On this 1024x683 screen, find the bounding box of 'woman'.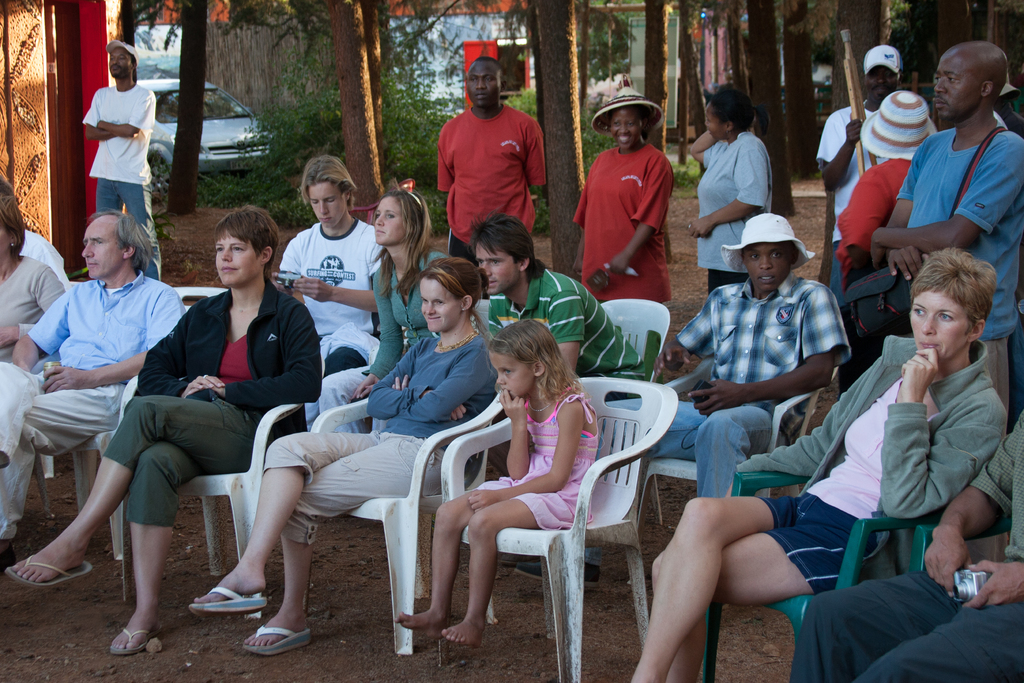
Bounding box: (629,249,1012,682).
